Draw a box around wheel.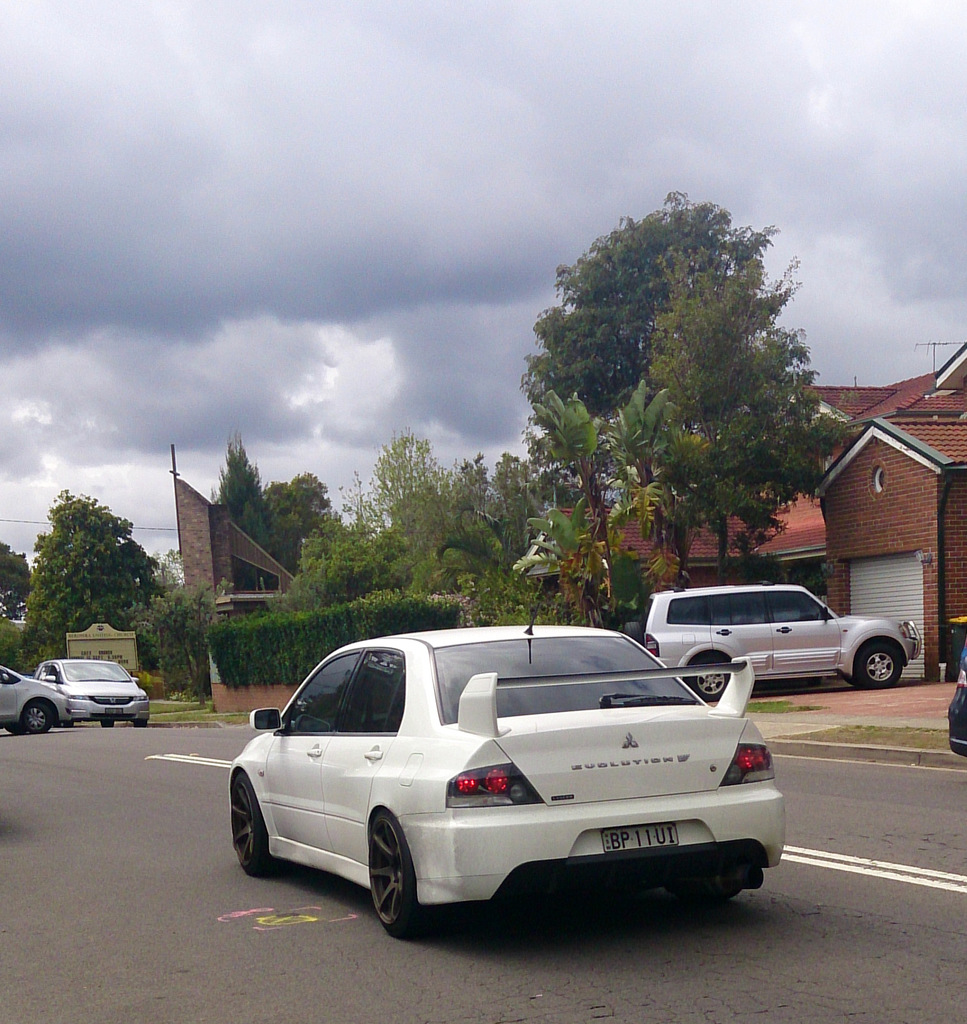
x1=687, y1=652, x2=745, y2=698.
